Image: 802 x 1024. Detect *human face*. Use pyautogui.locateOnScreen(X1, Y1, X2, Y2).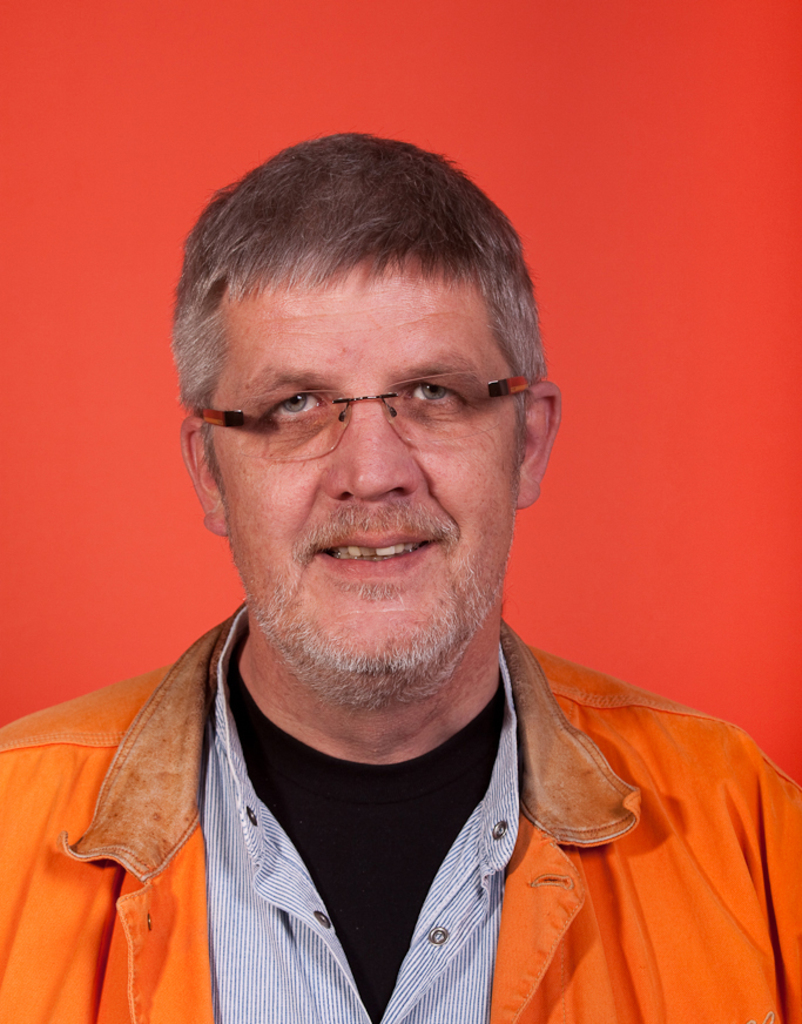
pyautogui.locateOnScreen(213, 258, 525, 712).
